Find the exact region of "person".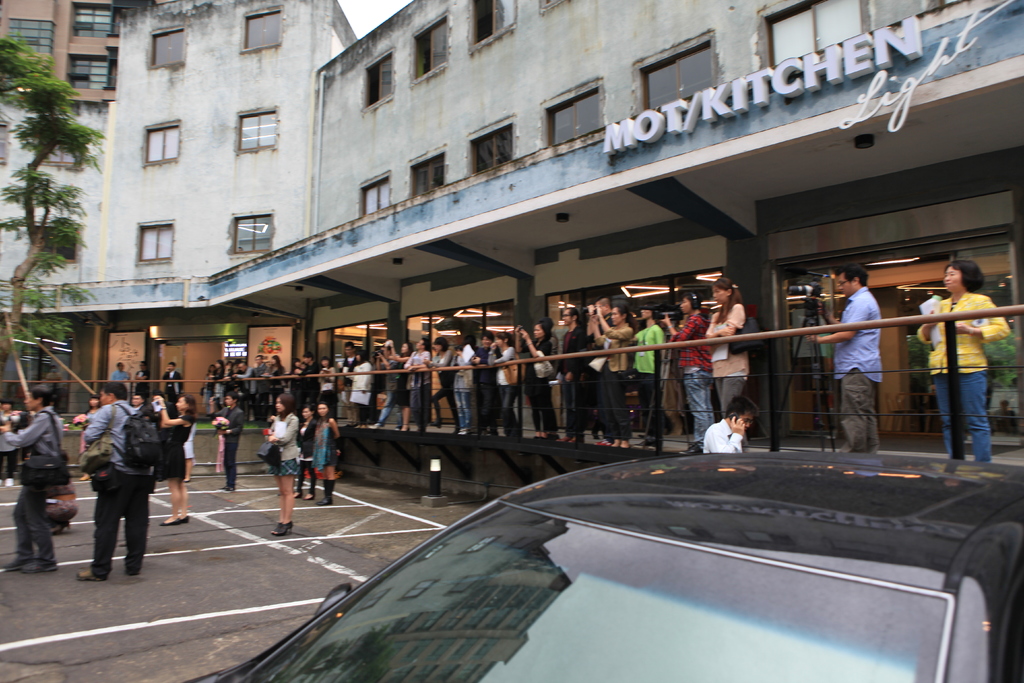
Exact region: <box>314,402,335,498</box>.
